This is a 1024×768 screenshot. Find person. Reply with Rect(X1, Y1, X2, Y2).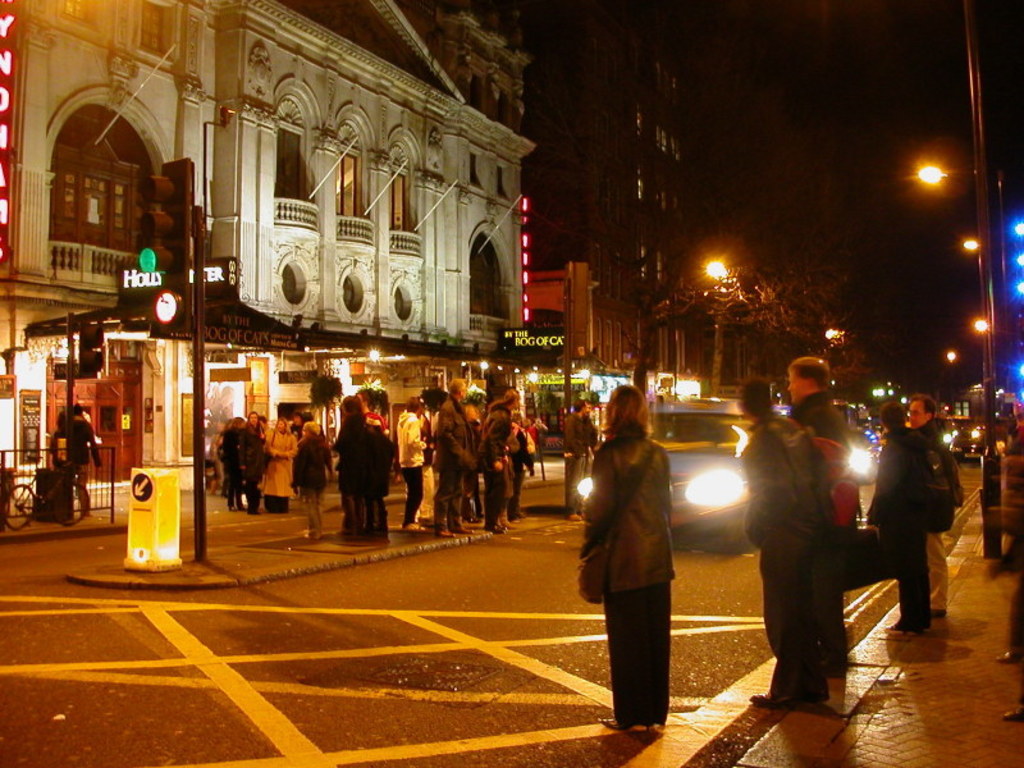
Rect(783, 356, 850, 677).
